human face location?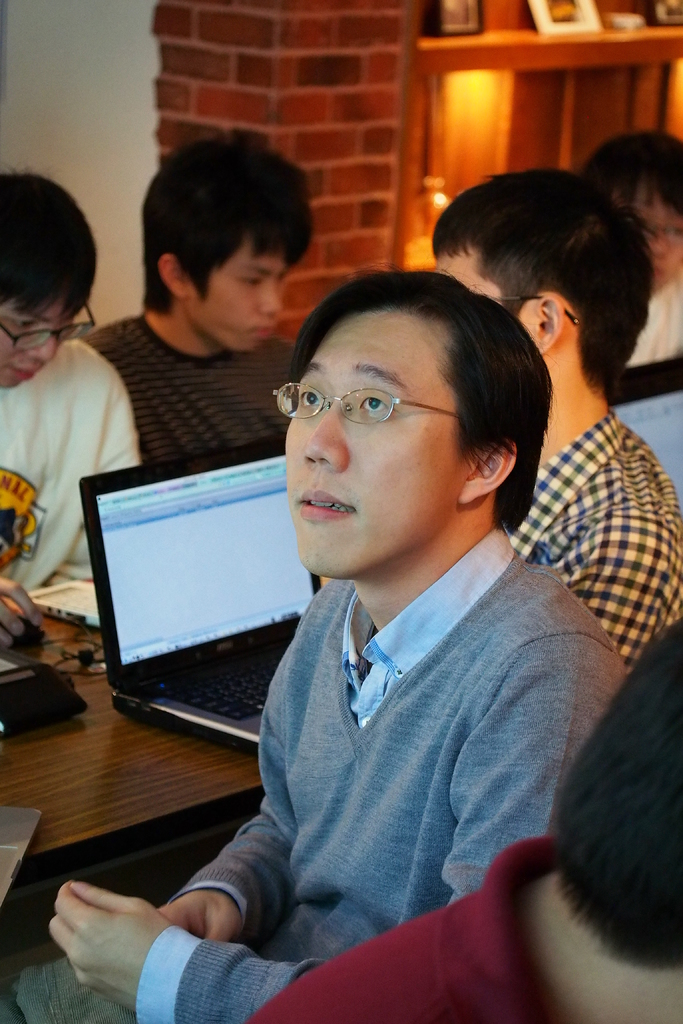
625, 198, 682, 291
